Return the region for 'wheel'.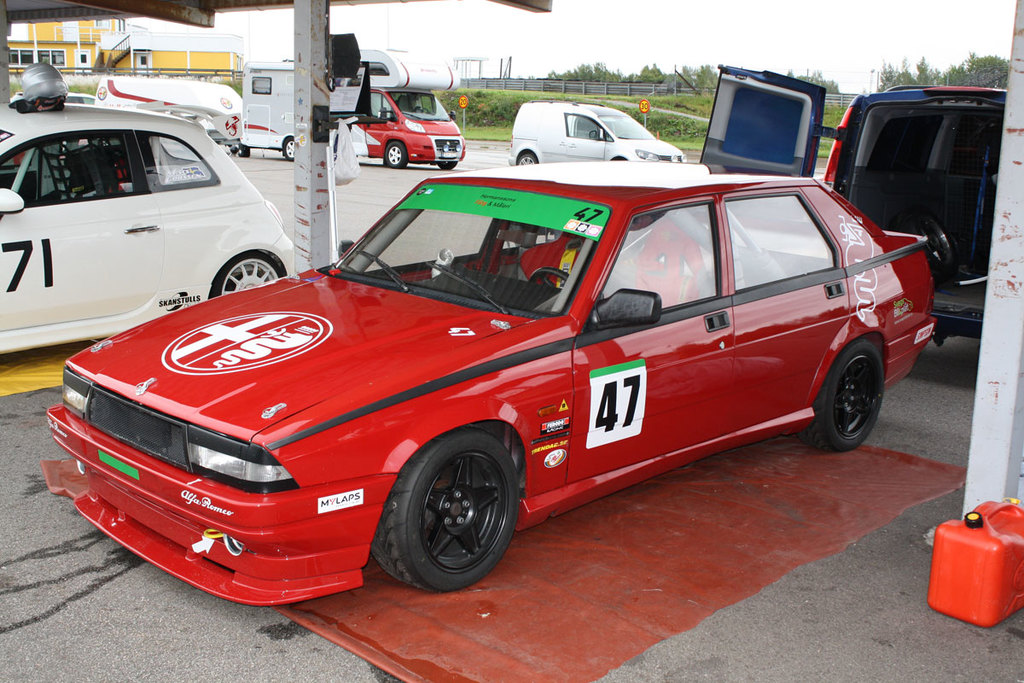
{"left": 276, "top": 135, "right": 302, "bottom": 170}.
